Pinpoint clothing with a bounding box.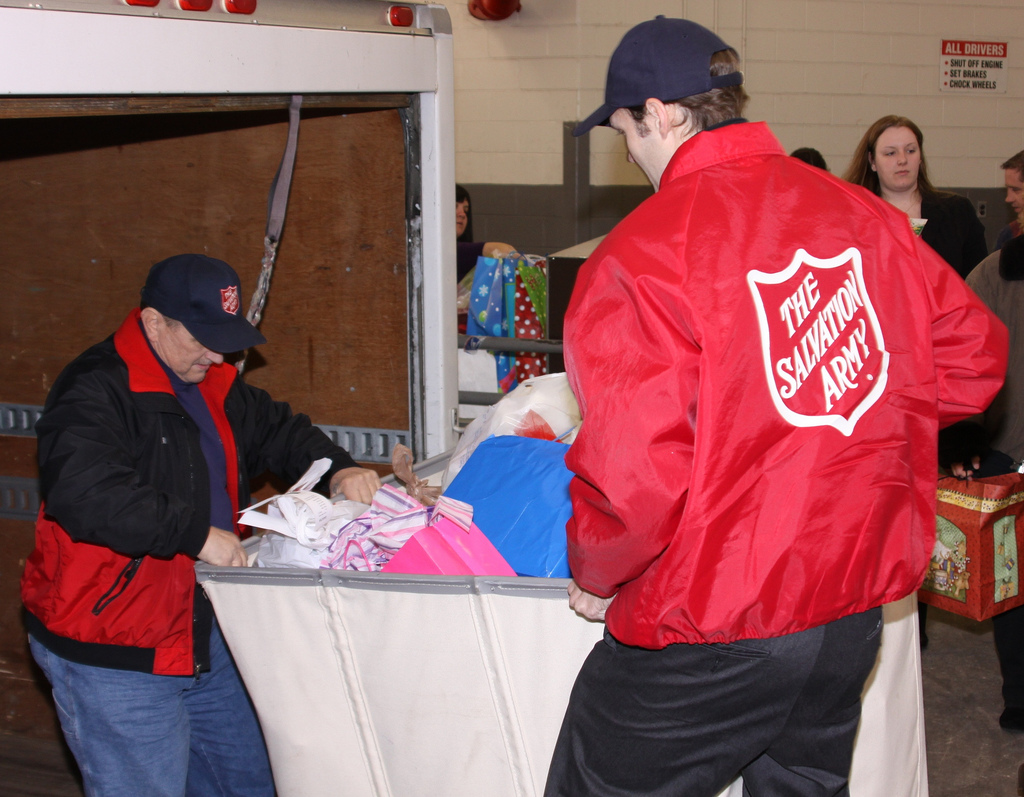
{"x1": 544, "y1": 108, "x2": 969, "y2": 701}.
